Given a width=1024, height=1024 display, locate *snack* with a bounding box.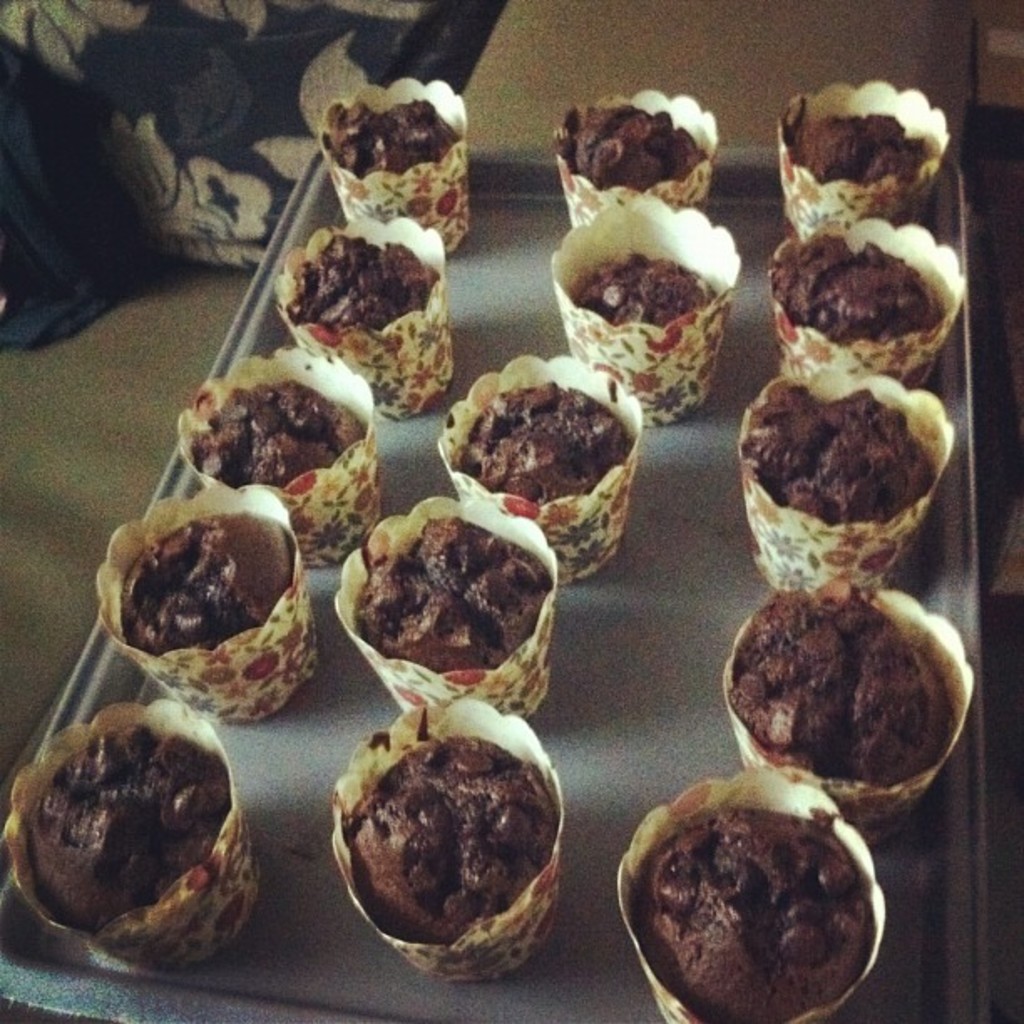
Located: box=[577, 253, 708, 323].
